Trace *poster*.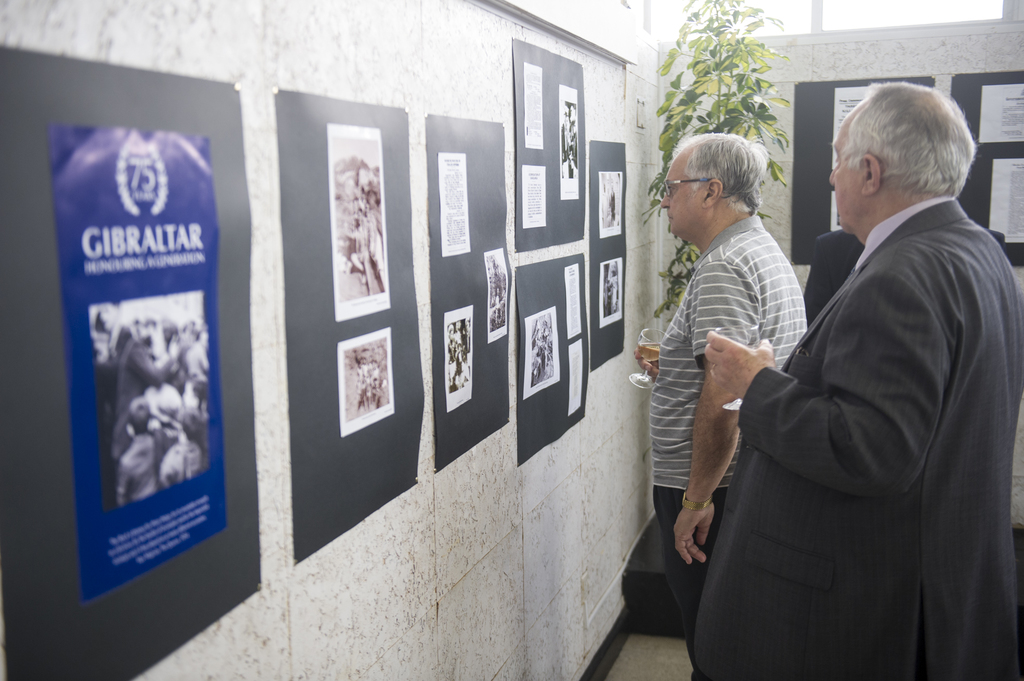
Traced to crop(598, 168, 623, 238).
